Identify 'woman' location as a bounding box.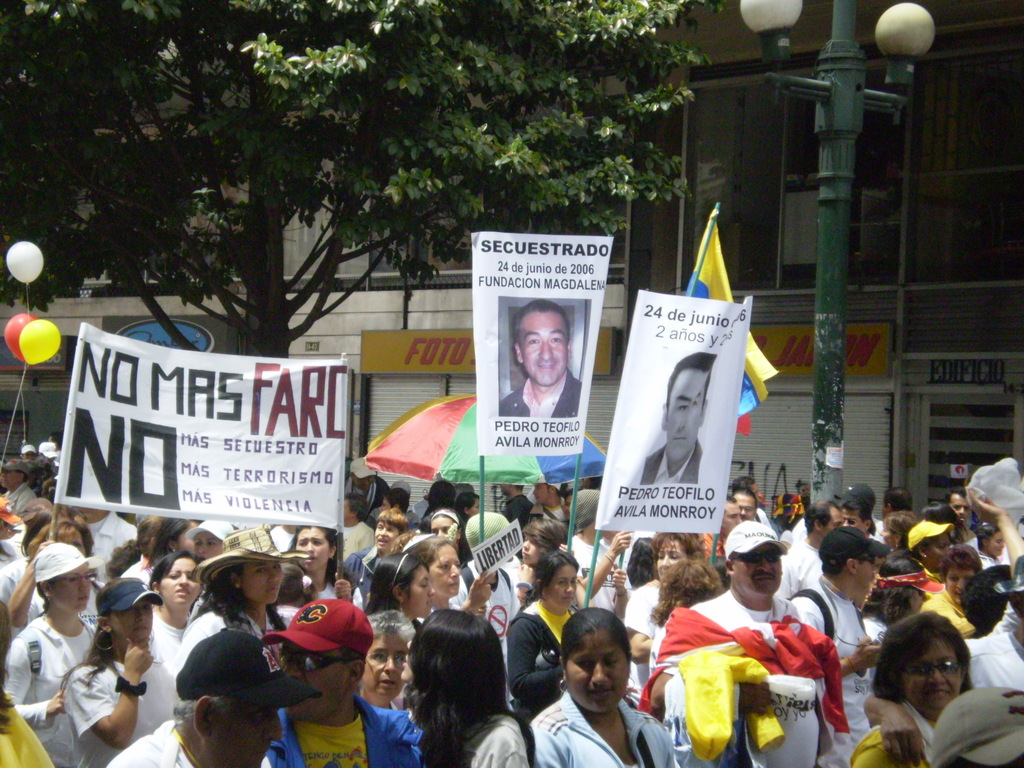
[391, 607, 529, 767].
